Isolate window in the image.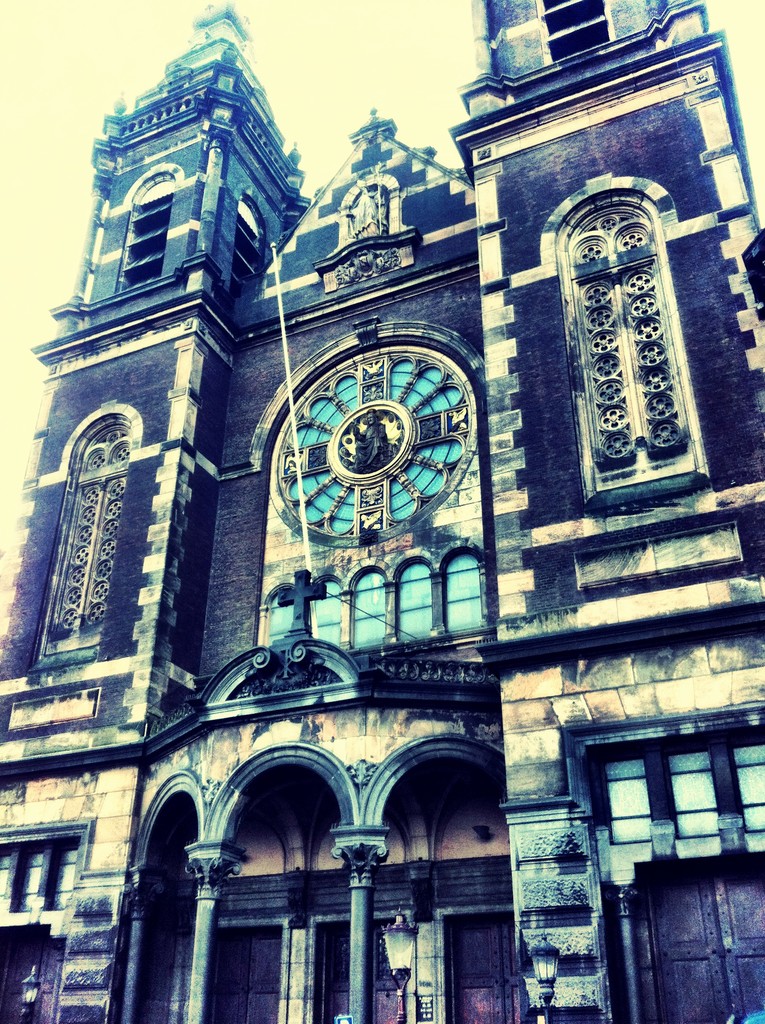
Isolated region: crop(564, 205, 697, 494).
